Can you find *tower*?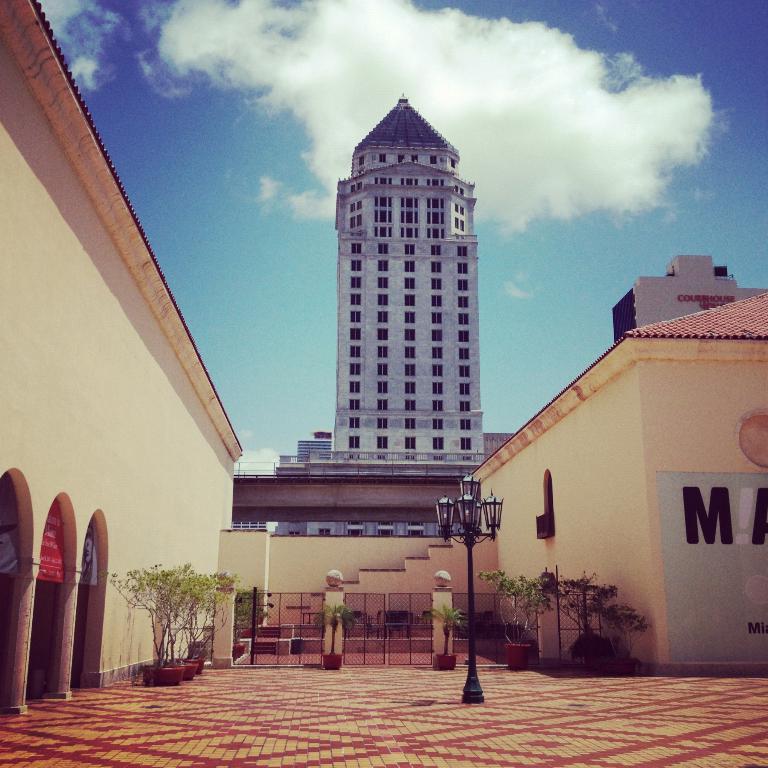
Yes, bounding box: <region>333, 88, 483, 536</region>.
